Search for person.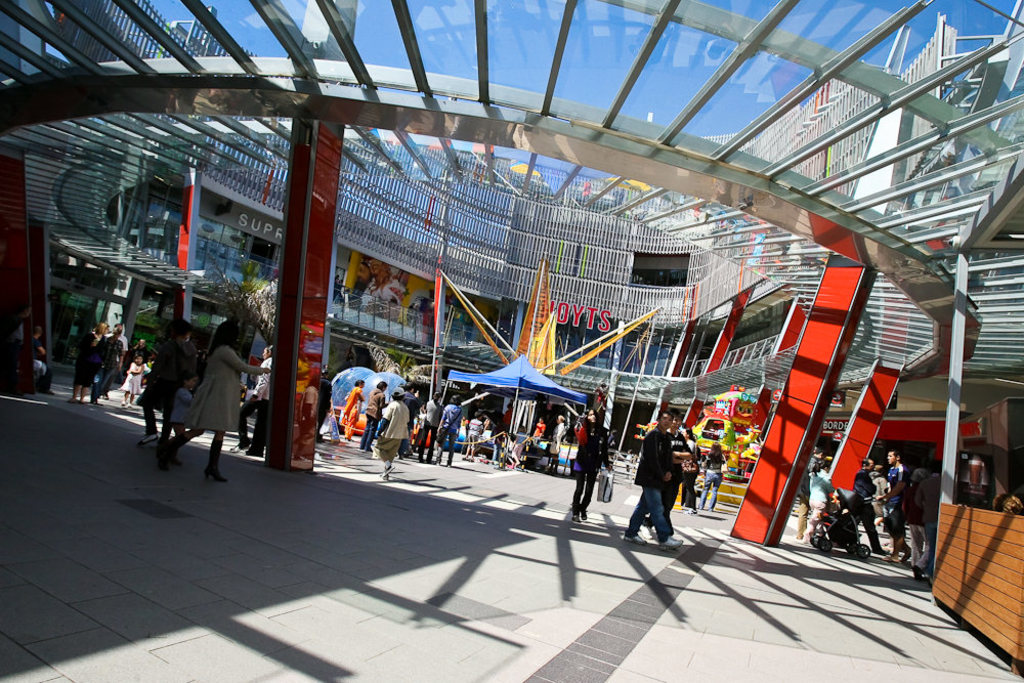
Found at select_region(429, 392, 467, 466).
